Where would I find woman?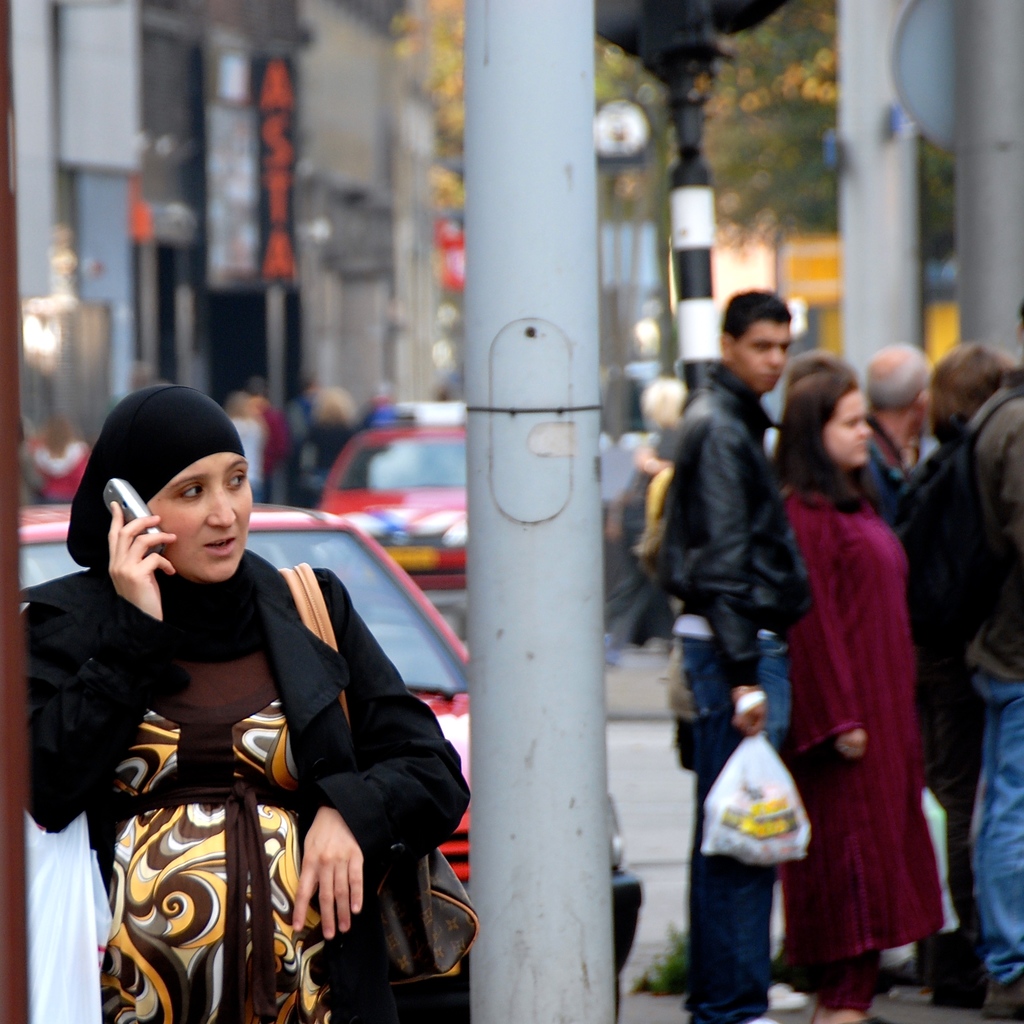
At box(893, 349, 1016, 946).
